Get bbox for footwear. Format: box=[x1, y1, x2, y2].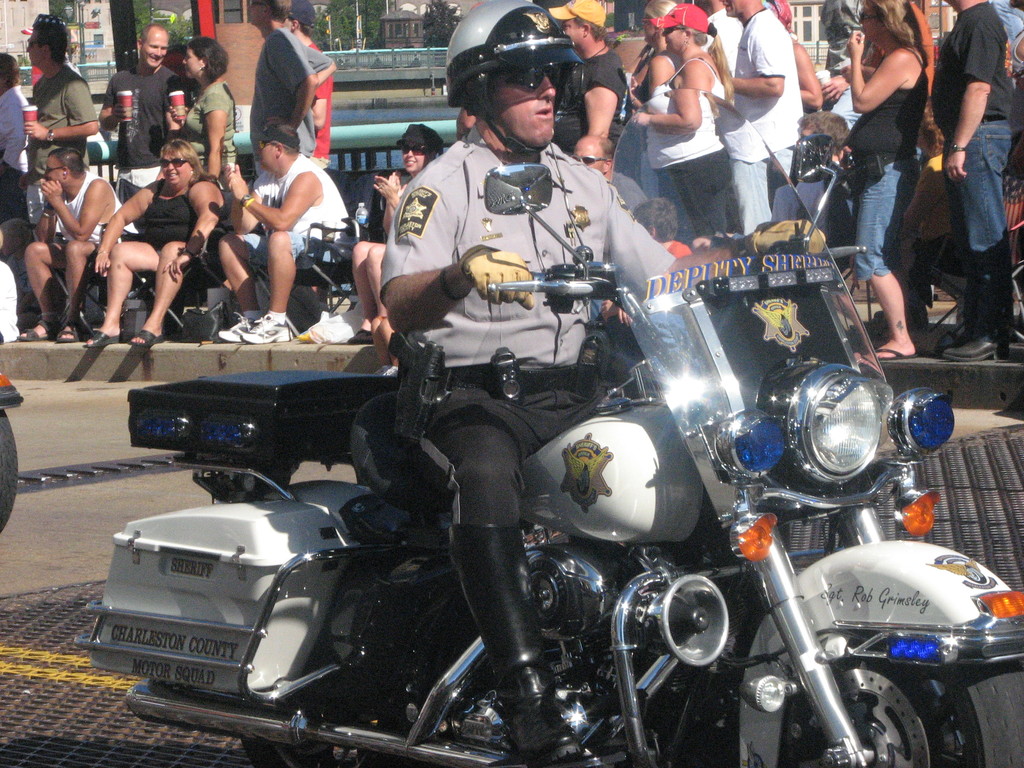
box=[81, 327, 123, 347].
